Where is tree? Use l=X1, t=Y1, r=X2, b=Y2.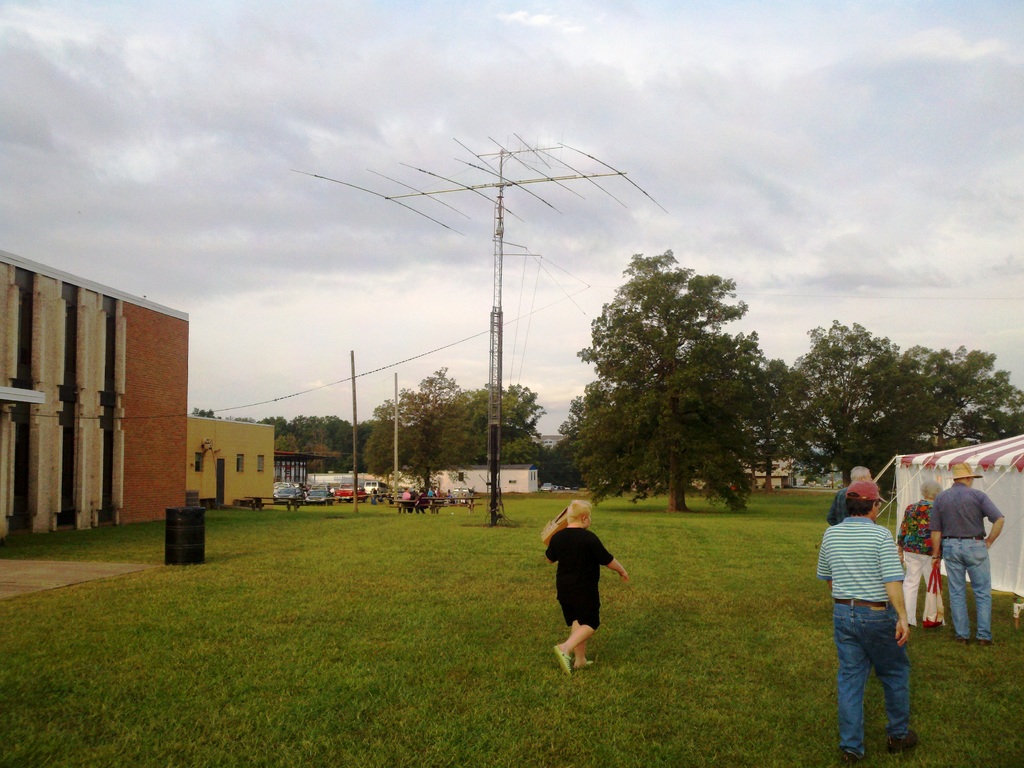
l=781, t=325, r=945, b=484.
